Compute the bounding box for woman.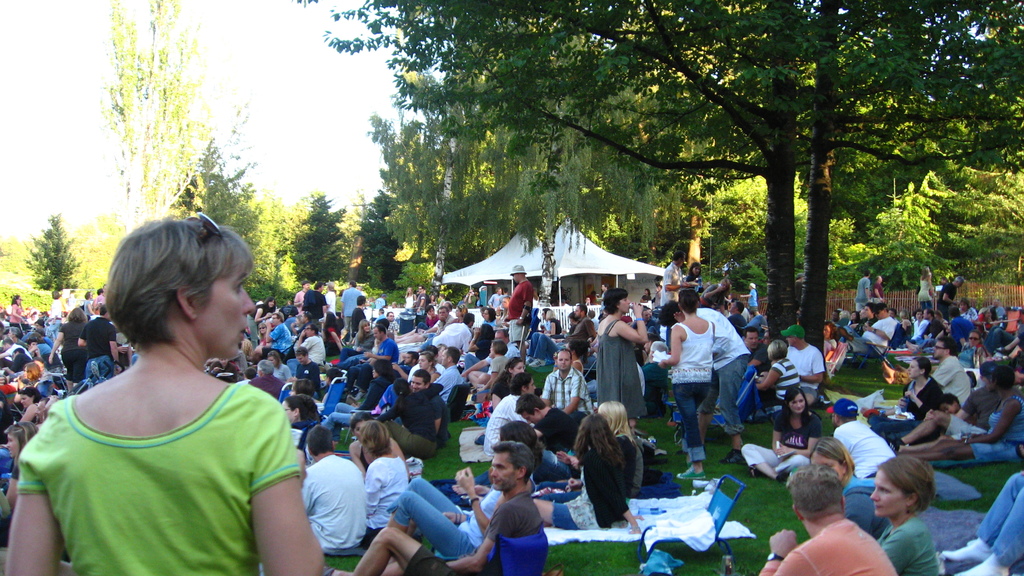
l=245, t=296, r=275, b=350.
